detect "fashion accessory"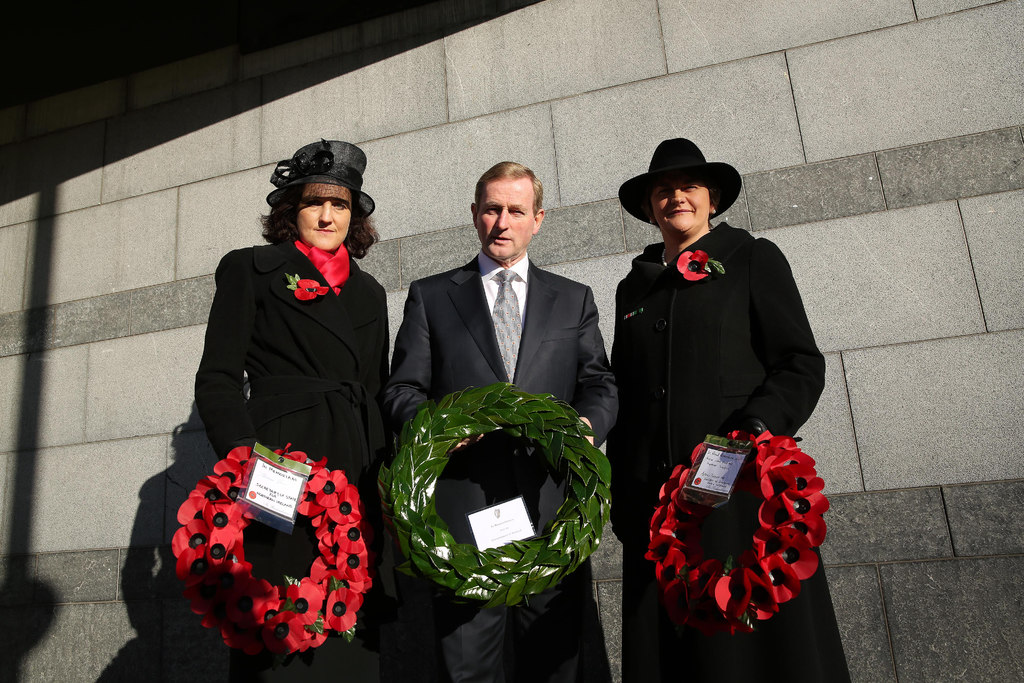
l=616, t=138, r=742, b=227
